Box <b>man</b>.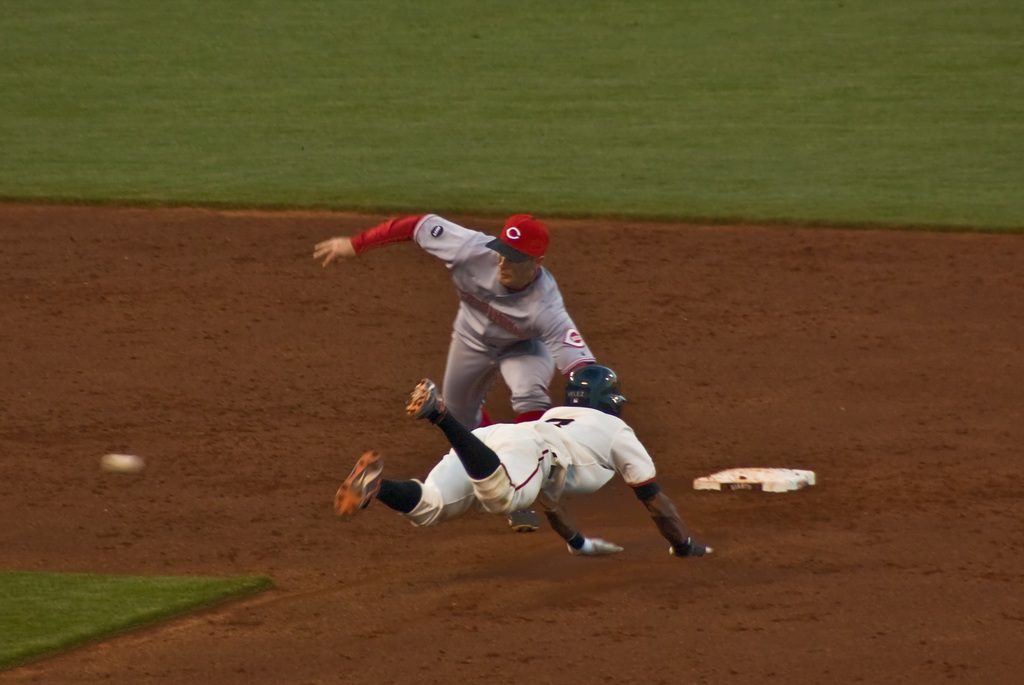
<region>316, 209, 604, 430</region>.
